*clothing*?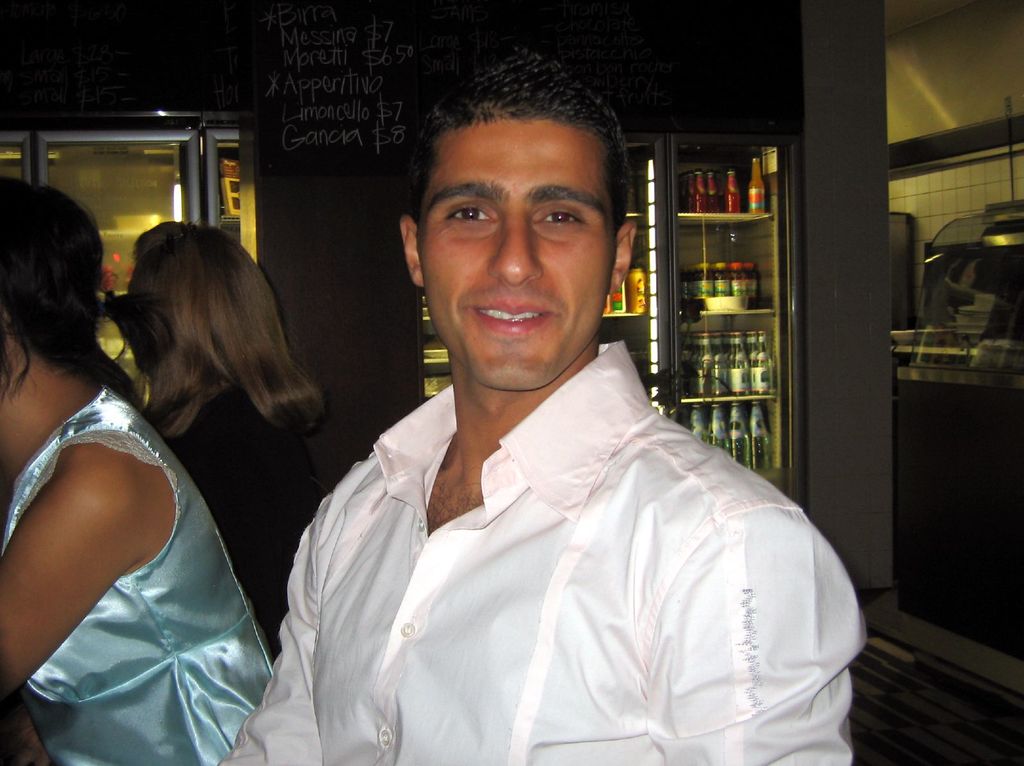
(left=144, top=369, right=323, bottom=655)
